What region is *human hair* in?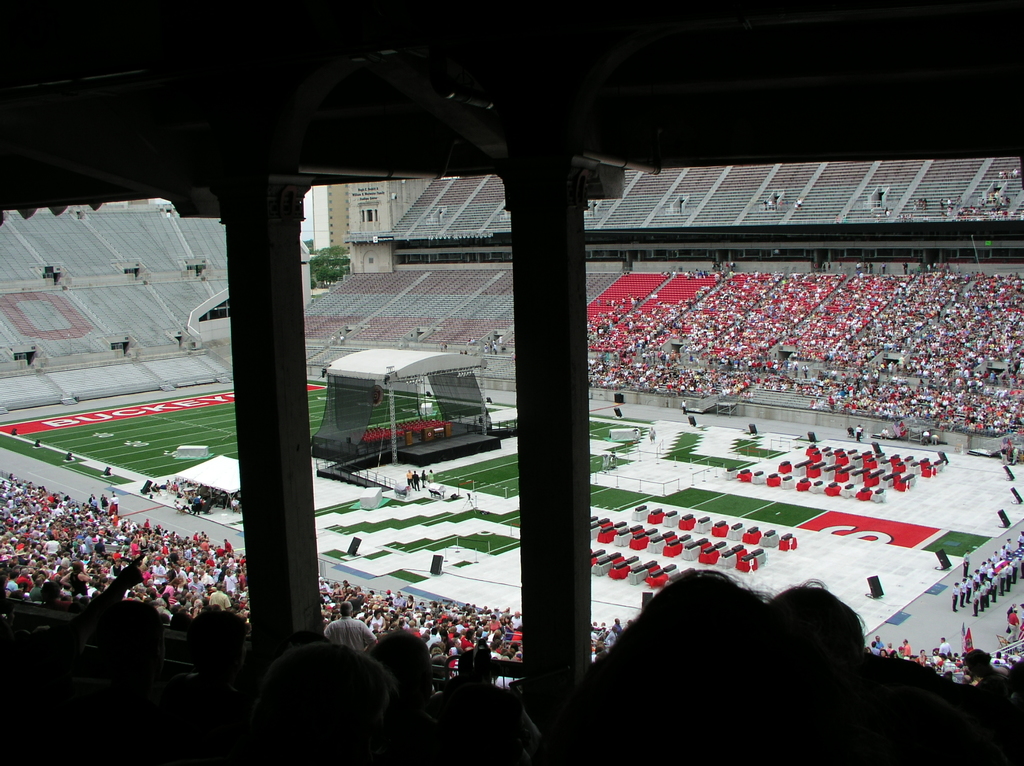
crop(244, 641, 394, 765).
